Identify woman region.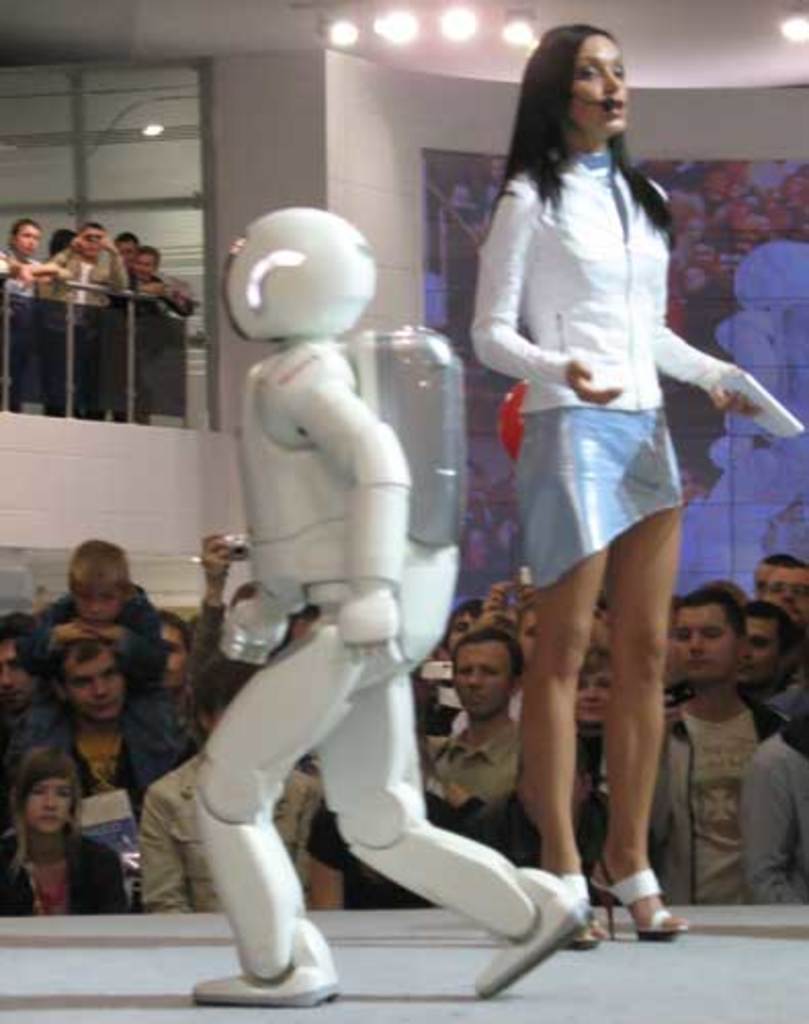
Region: BBox(434, 43, 741, 926).
